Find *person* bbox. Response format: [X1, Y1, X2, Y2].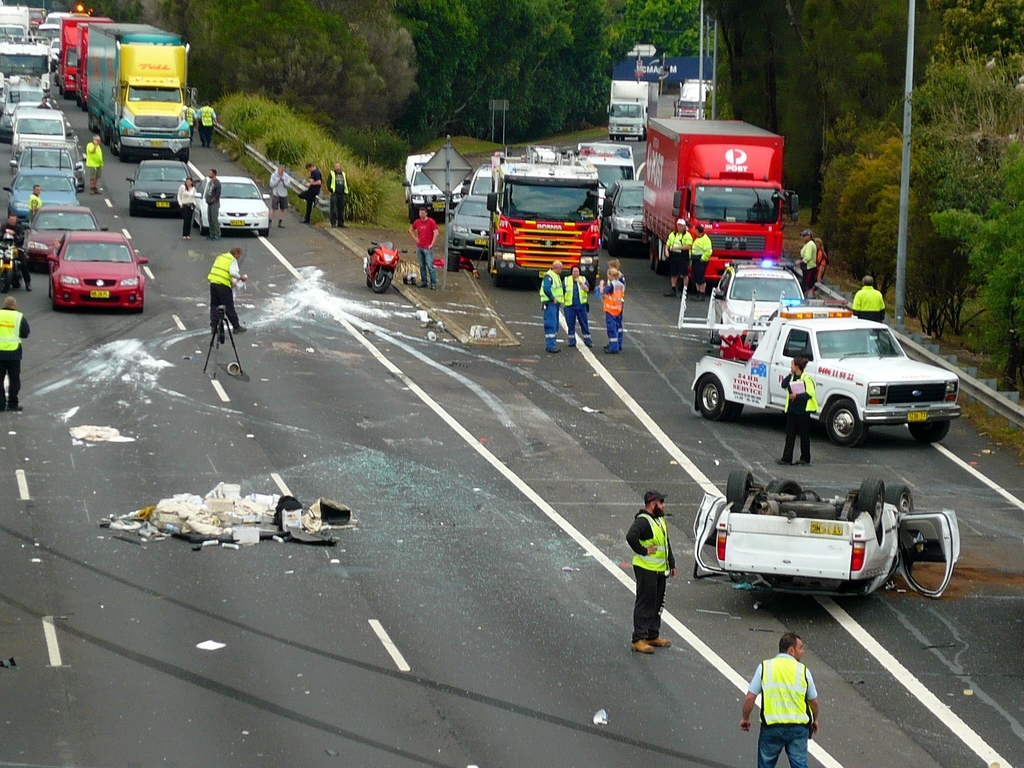
[268, 163, 289, 230].
